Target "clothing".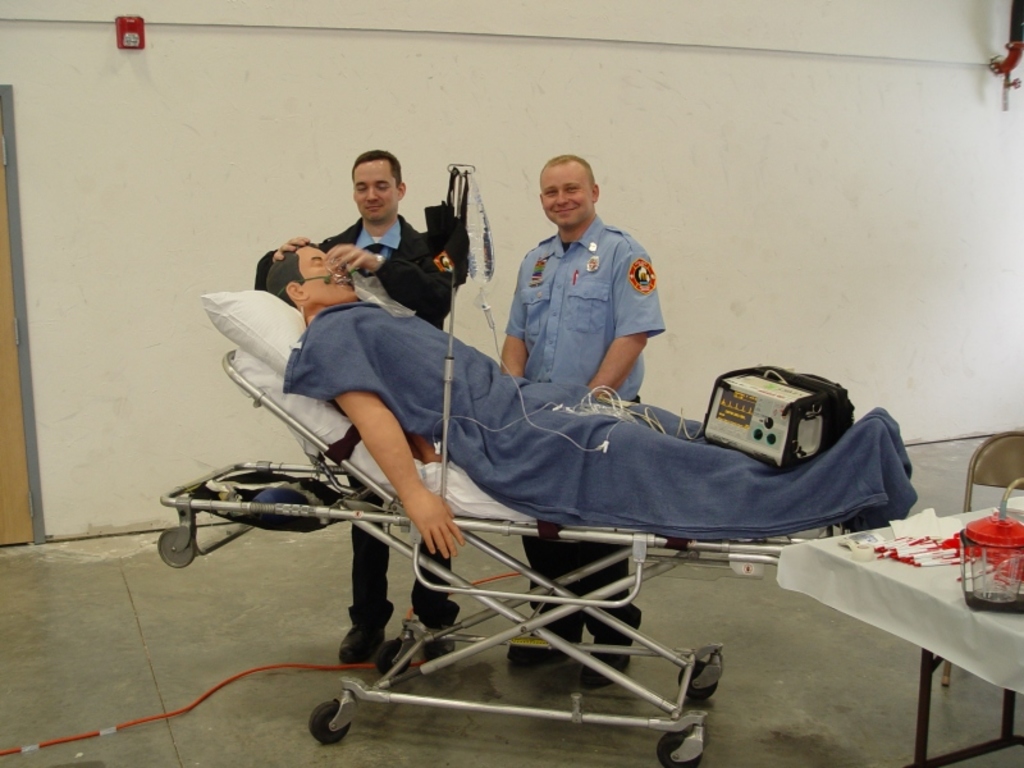
Target region: {"left": 503, "top": 209, "right": 667, "bottom": 641}.
